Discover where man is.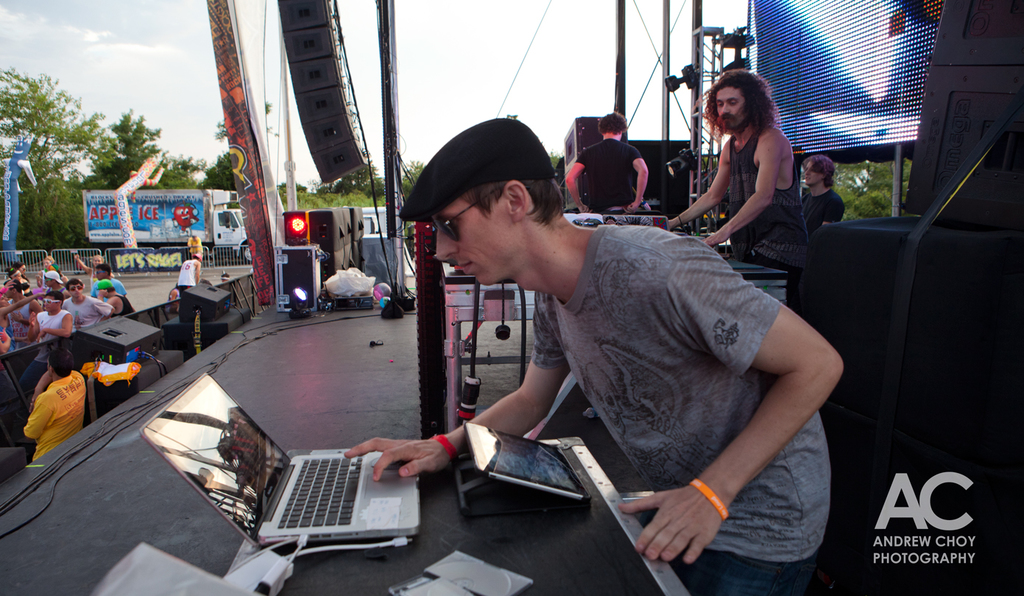
Discovered at {"x1": 61, "y1": 278, "x2": 116, "y2": 334}.
